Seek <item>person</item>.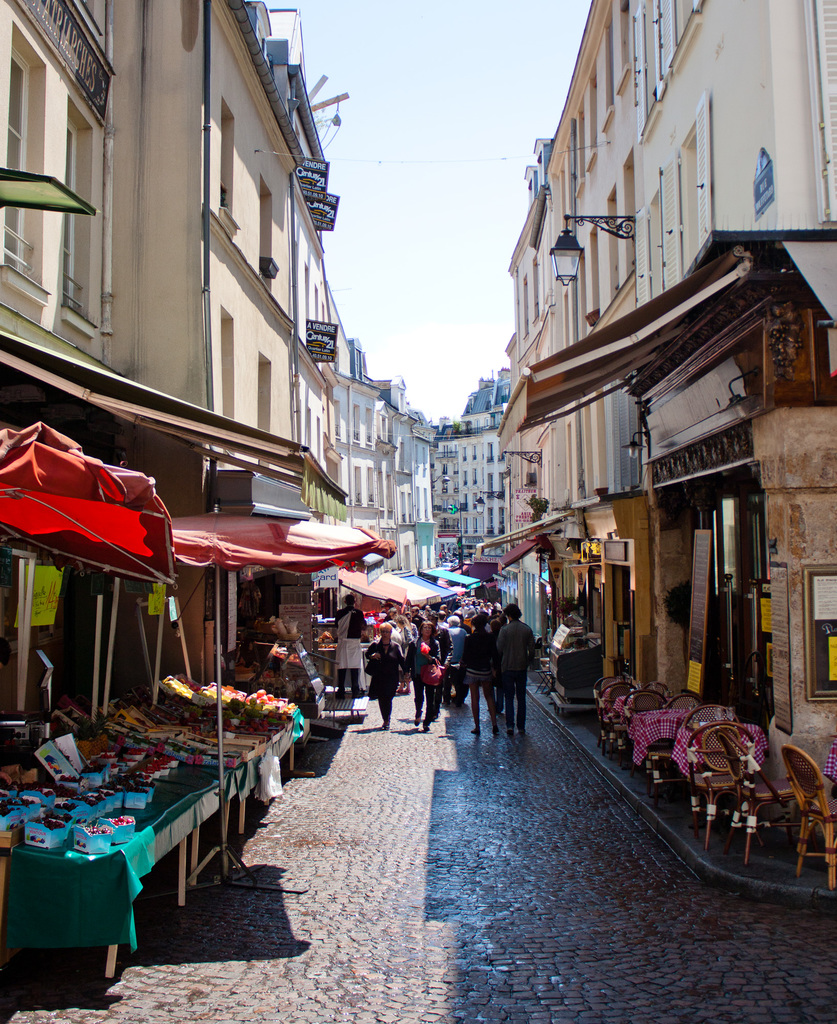
locate(408, 618, 439, 733).
